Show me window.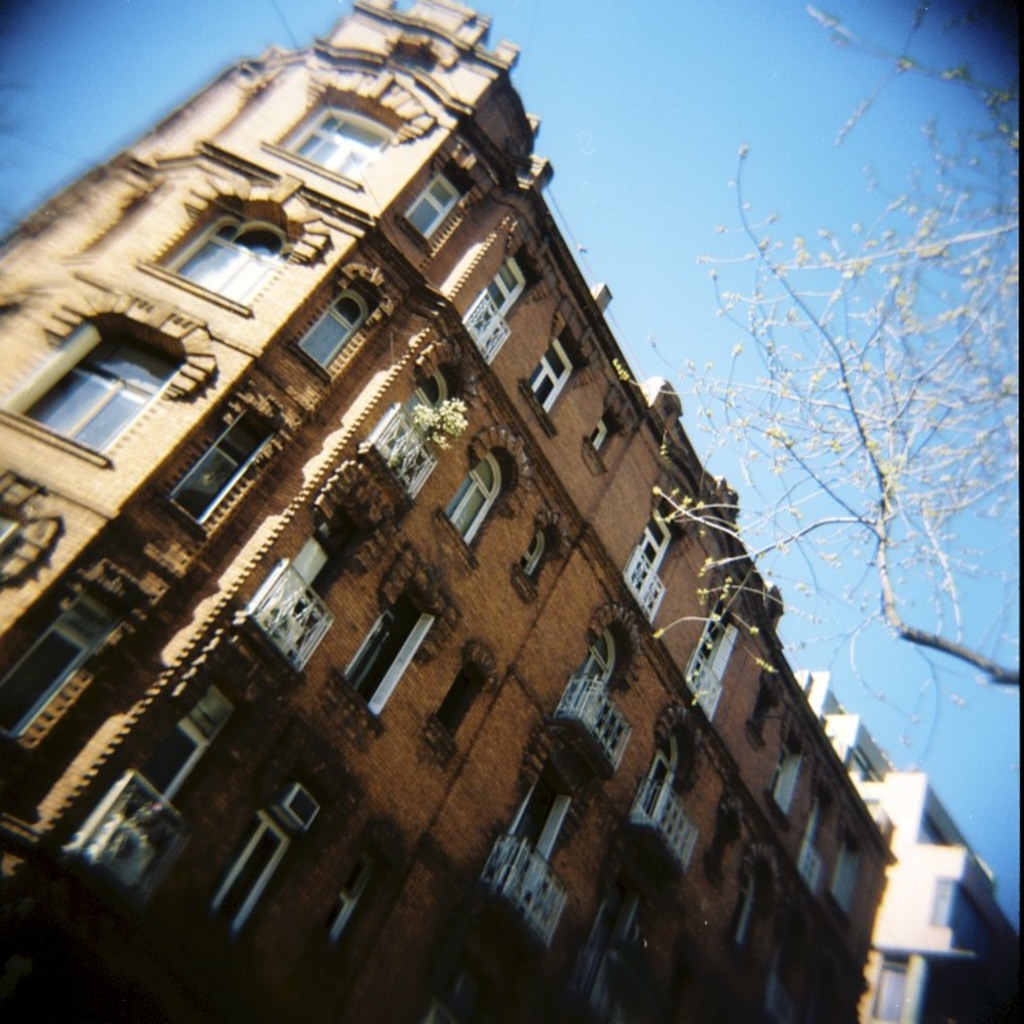
window is here: [left=284, top=98, right=385, bottom=178].
